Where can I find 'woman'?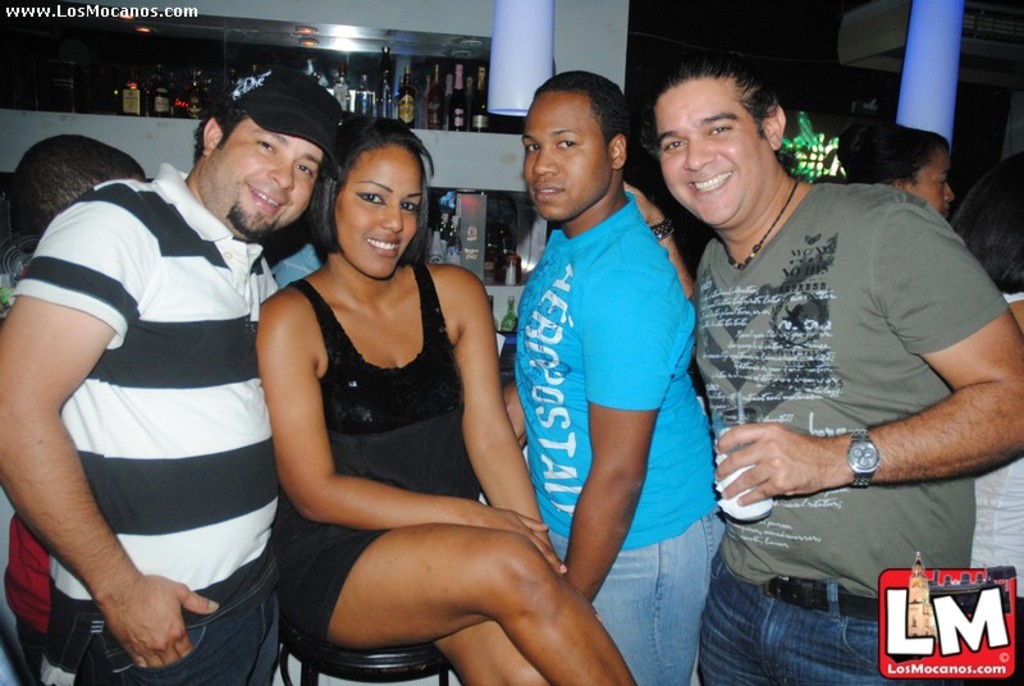
You can find it at [left=239, top=111, right=559, bottom=683].
